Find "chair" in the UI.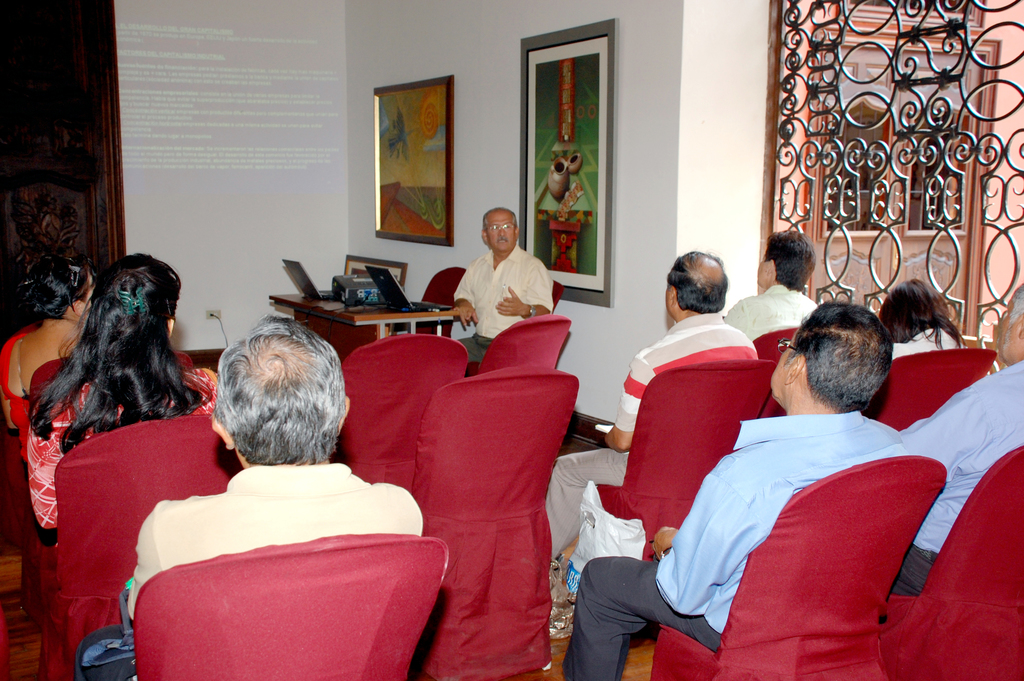
UI element at left=342, top=334, right=470, bottom=482.
